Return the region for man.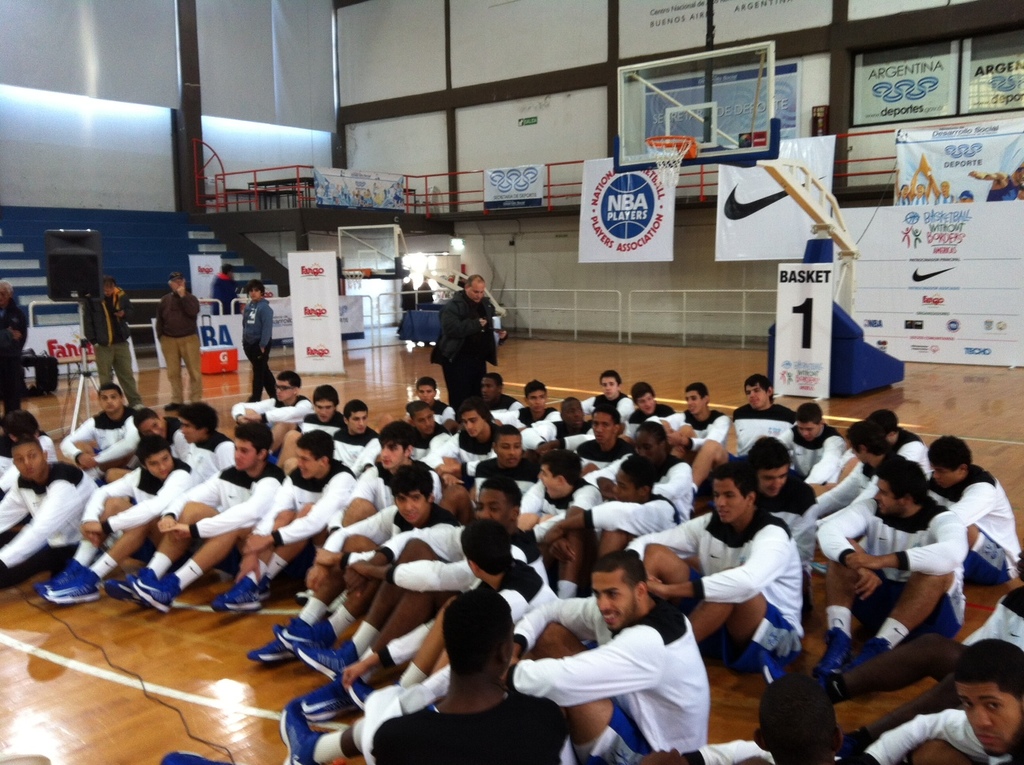
<region>431, 274, 501, 409</region>.
